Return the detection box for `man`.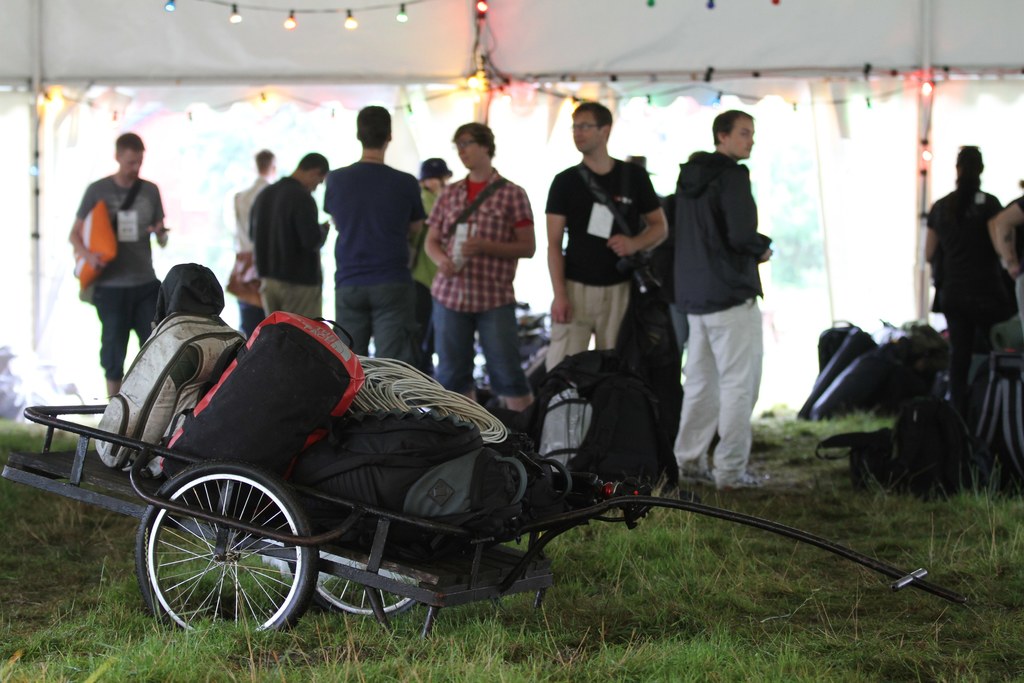
box(989, 195, 1023, 324).
